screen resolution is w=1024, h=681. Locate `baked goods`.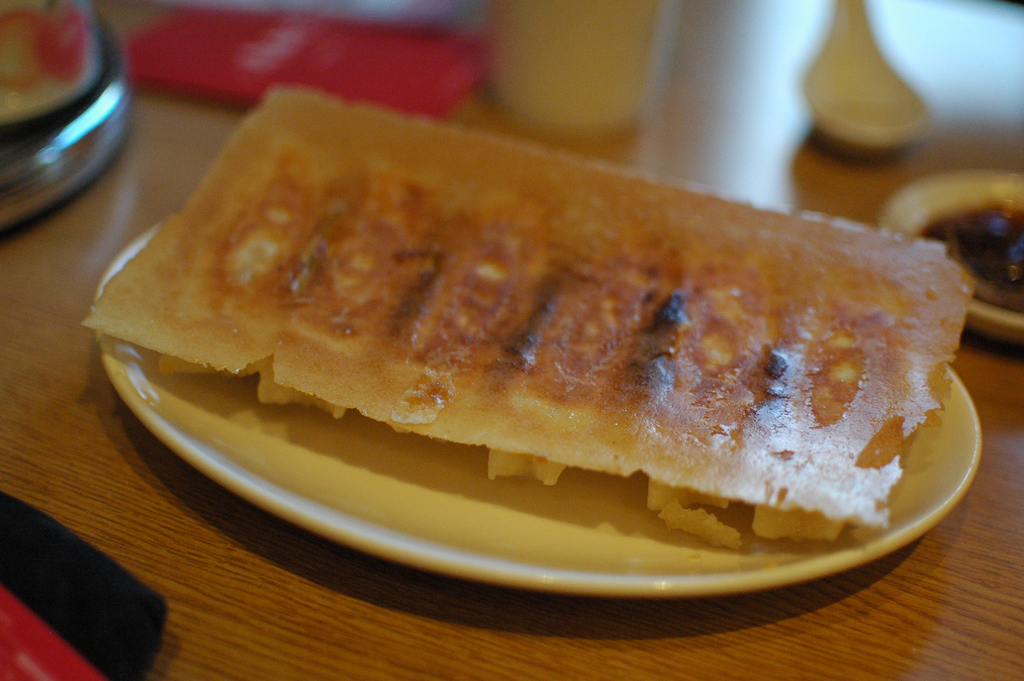
{"left": 92, "top": 106, "right": 888, "bottom": 475}.
